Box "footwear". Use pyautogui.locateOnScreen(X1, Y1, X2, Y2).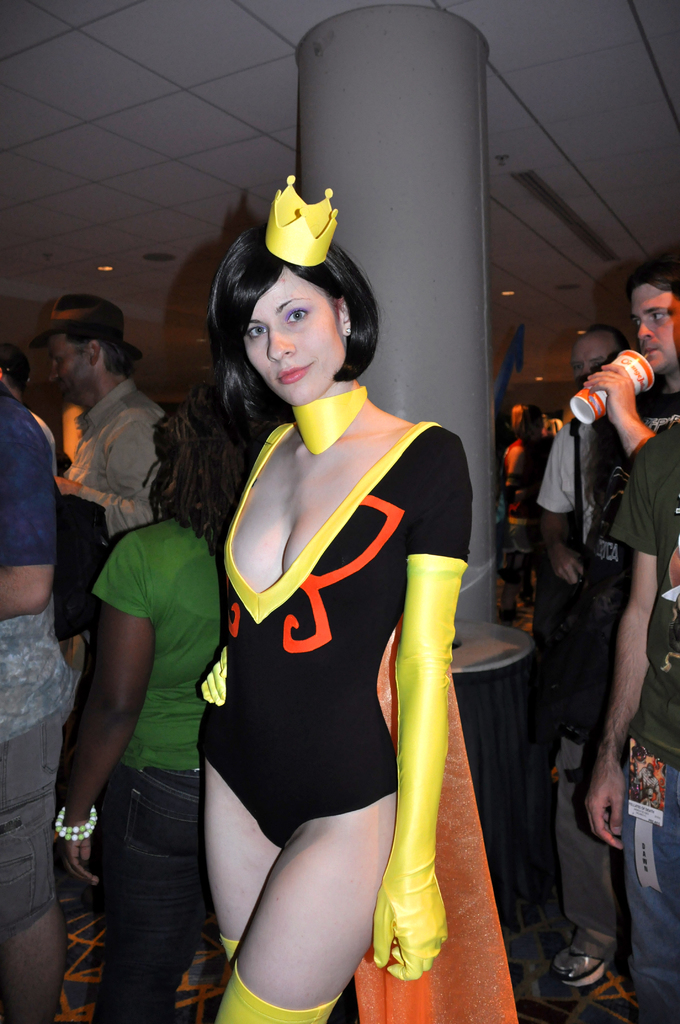
pyautogui.locateOnScreen(551, 937, 614, 988).
